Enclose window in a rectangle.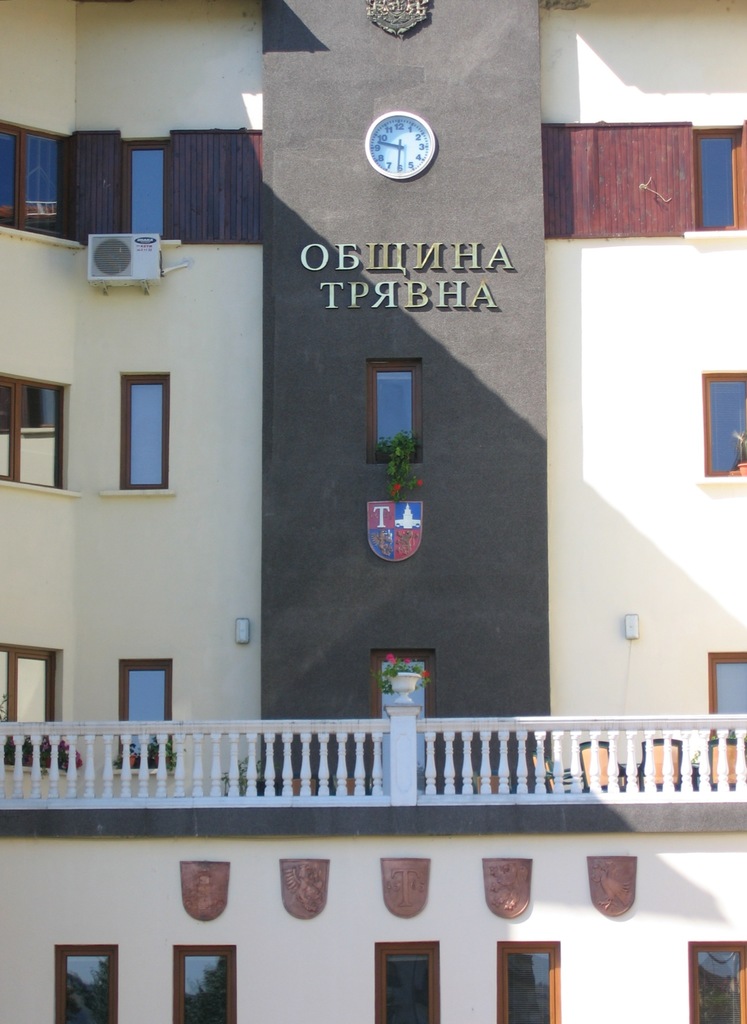
BBox(370, 648, 437, 790).
